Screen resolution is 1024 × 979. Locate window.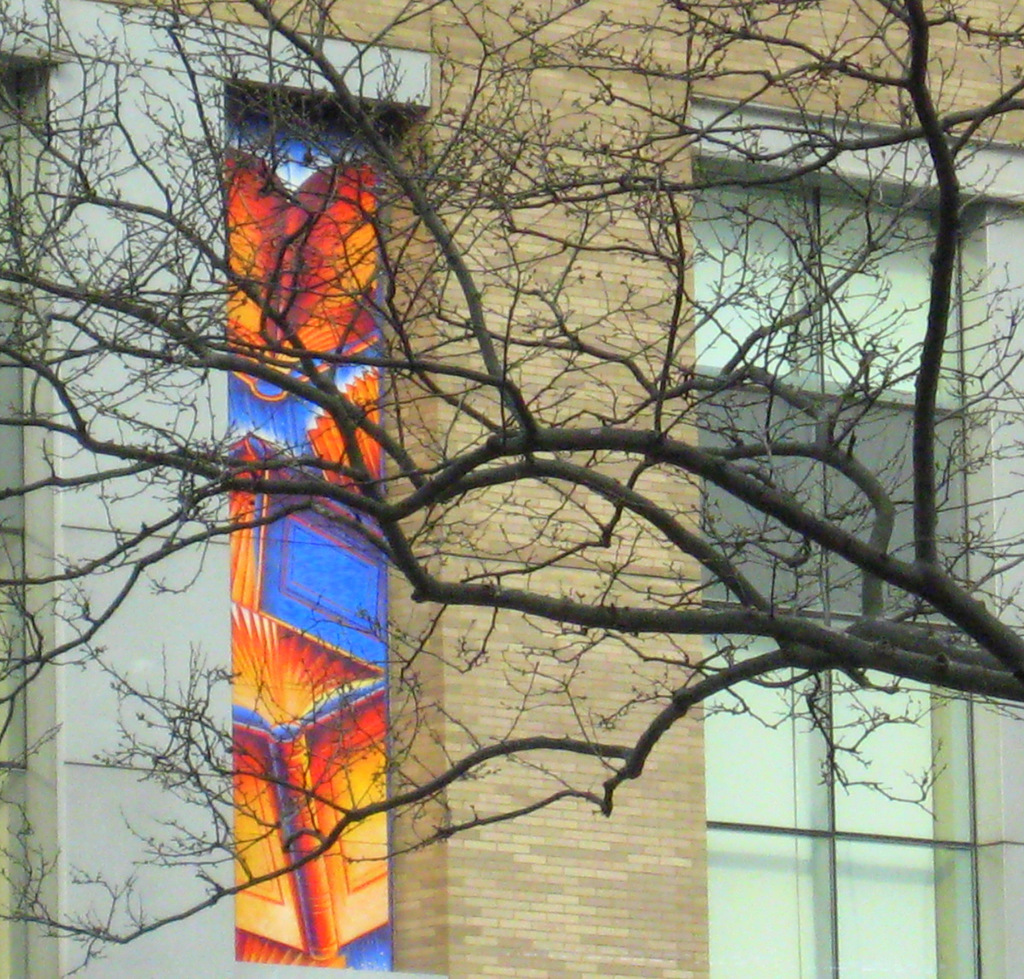
{"left": 684, "top": 160, "right": 1023, "bottom": 978}.
